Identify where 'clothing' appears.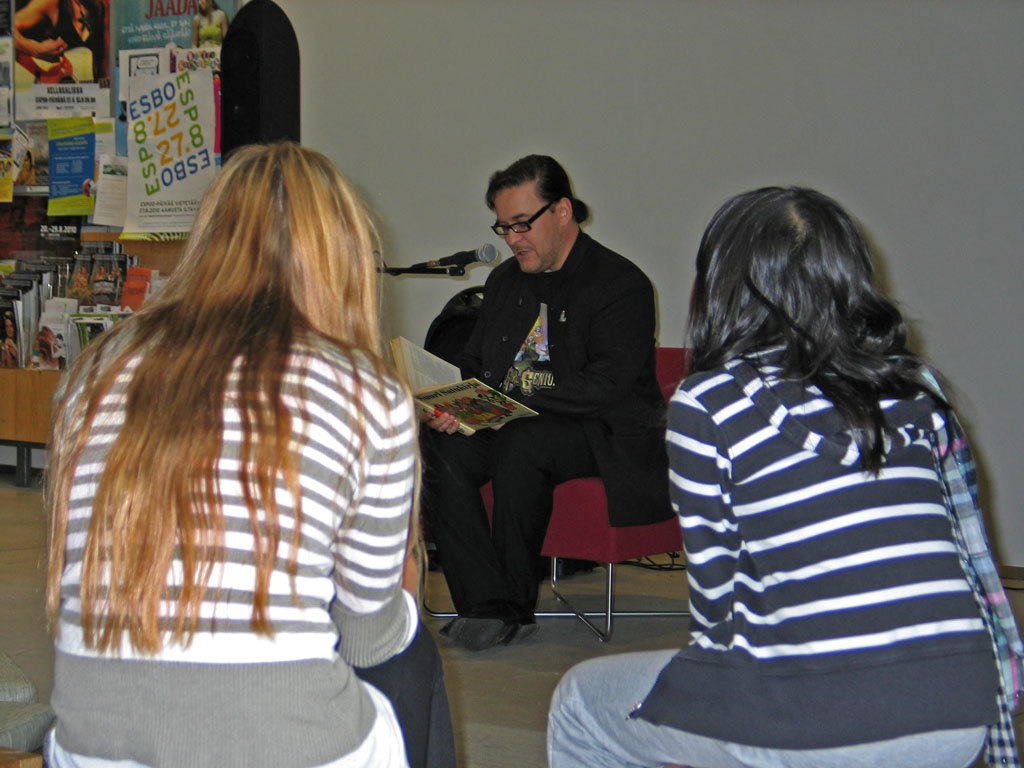
Appears at 46, 308, 462, 767.
